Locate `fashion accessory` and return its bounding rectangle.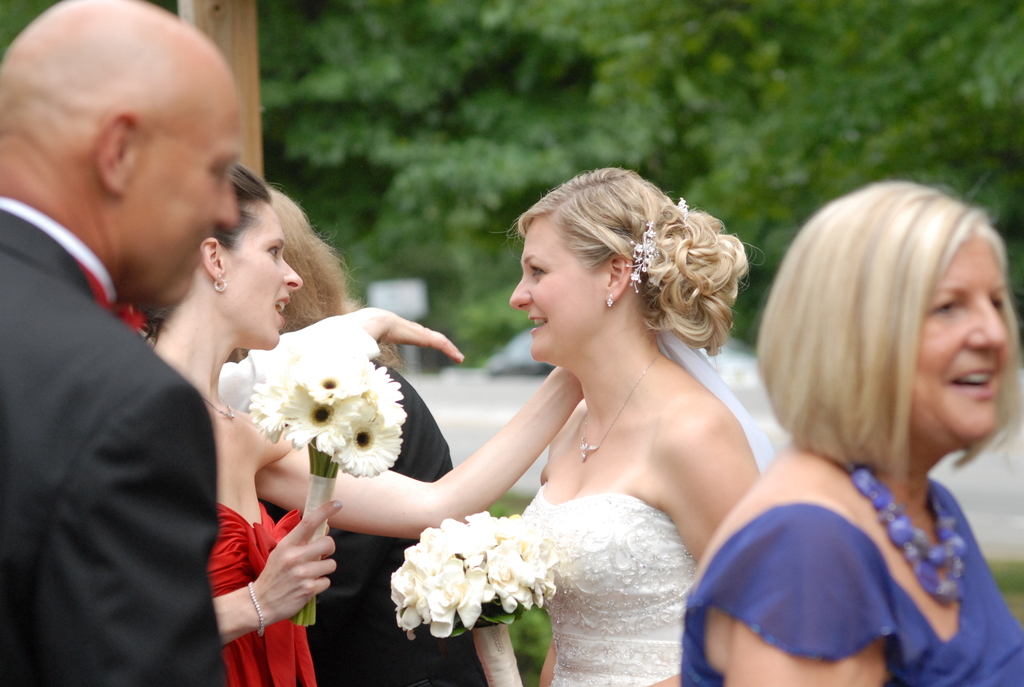
detection(631, 198, 690, 292).
